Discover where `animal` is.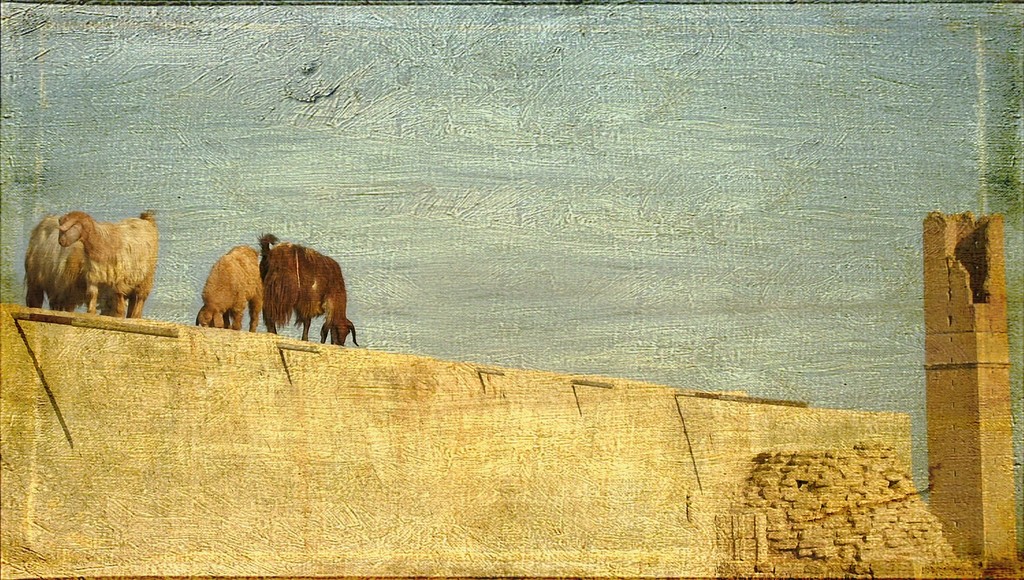
Discovered at detection(194, 241, 261, 334).
